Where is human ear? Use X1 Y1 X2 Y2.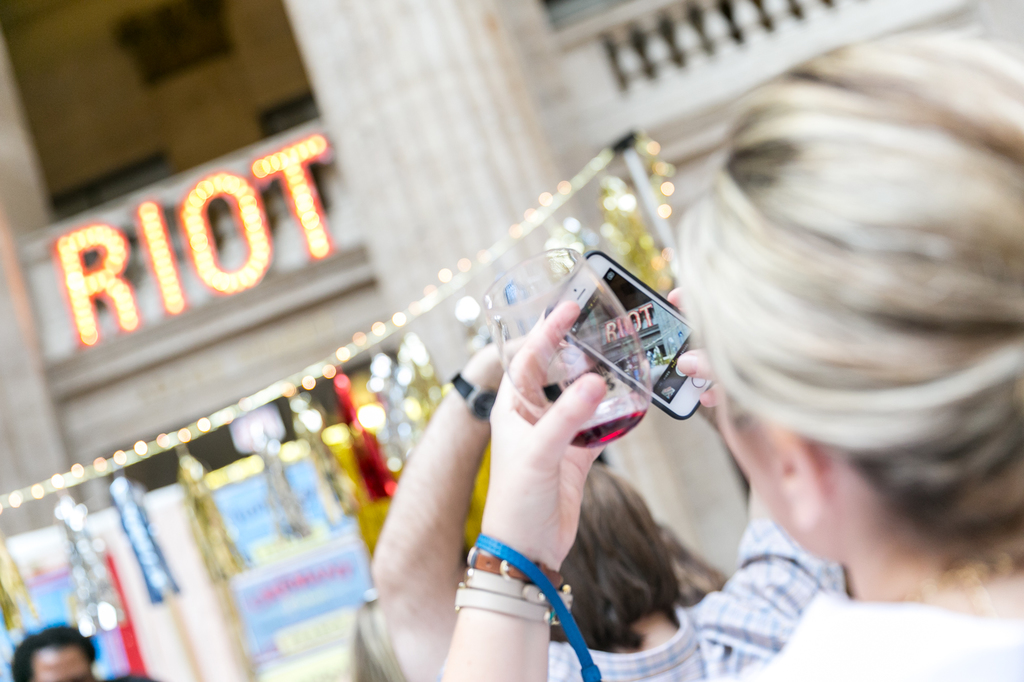
781 425 822 535.
